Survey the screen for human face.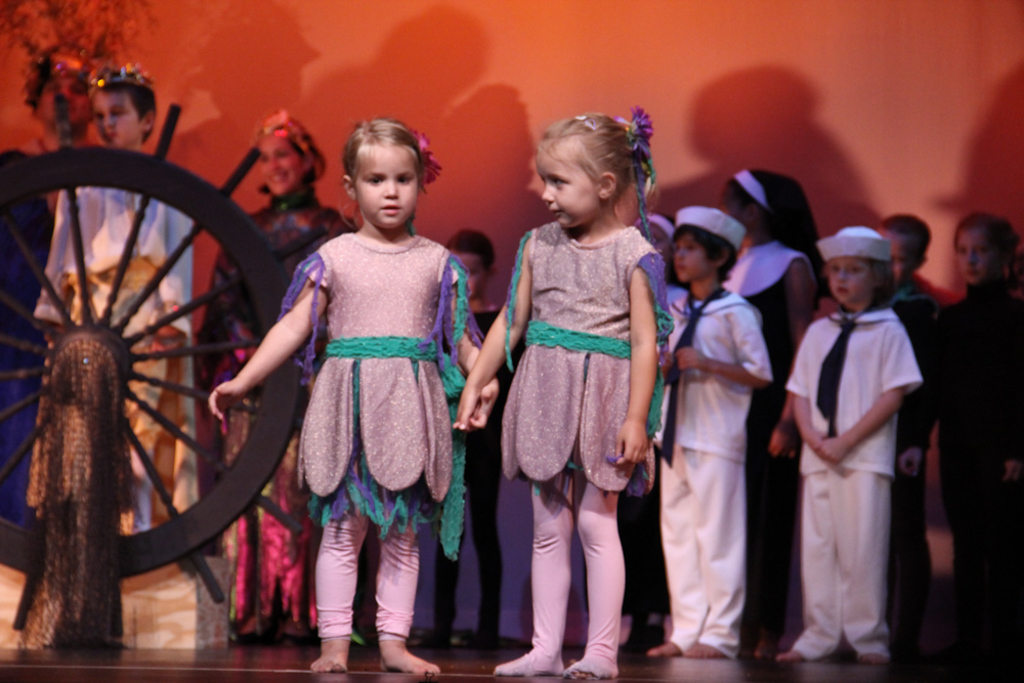
Survey found: {"left": 883, "top": 232, "right": 914, "bottom": 287}.
